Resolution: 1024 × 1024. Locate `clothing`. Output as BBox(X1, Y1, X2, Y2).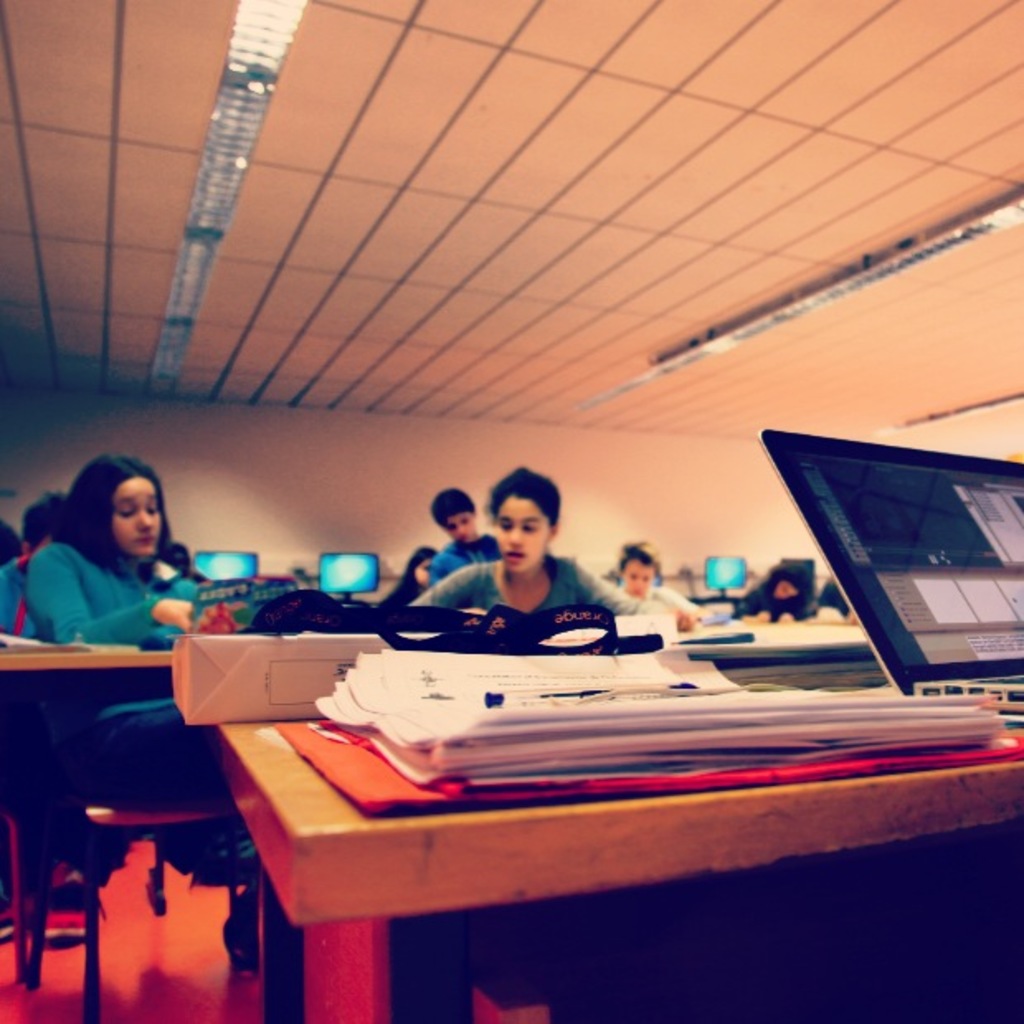
BBox(613, 586, 699, 623).
